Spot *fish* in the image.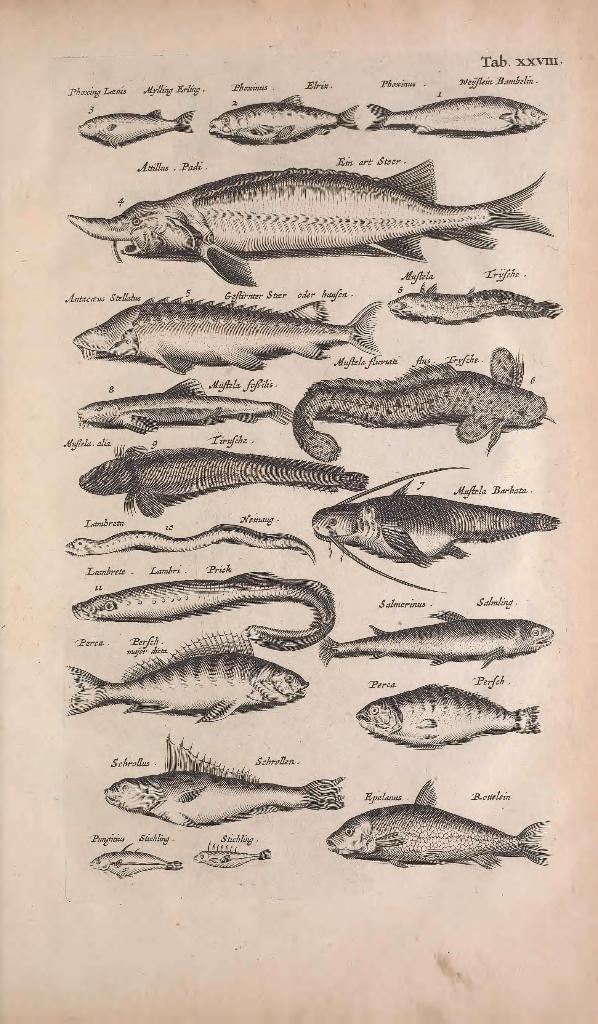
*fish* found at 74/292/379/371.
